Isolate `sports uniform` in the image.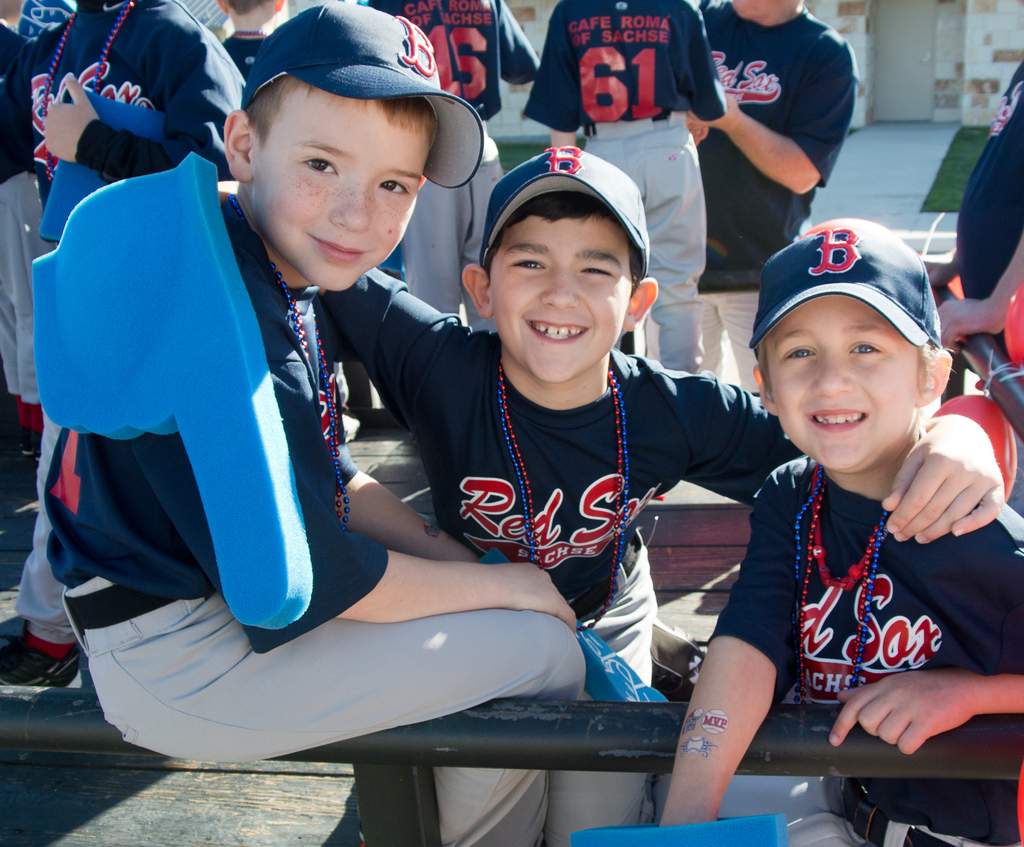
Isolated region: (left=301, top=244, right=849, bottom=724).
